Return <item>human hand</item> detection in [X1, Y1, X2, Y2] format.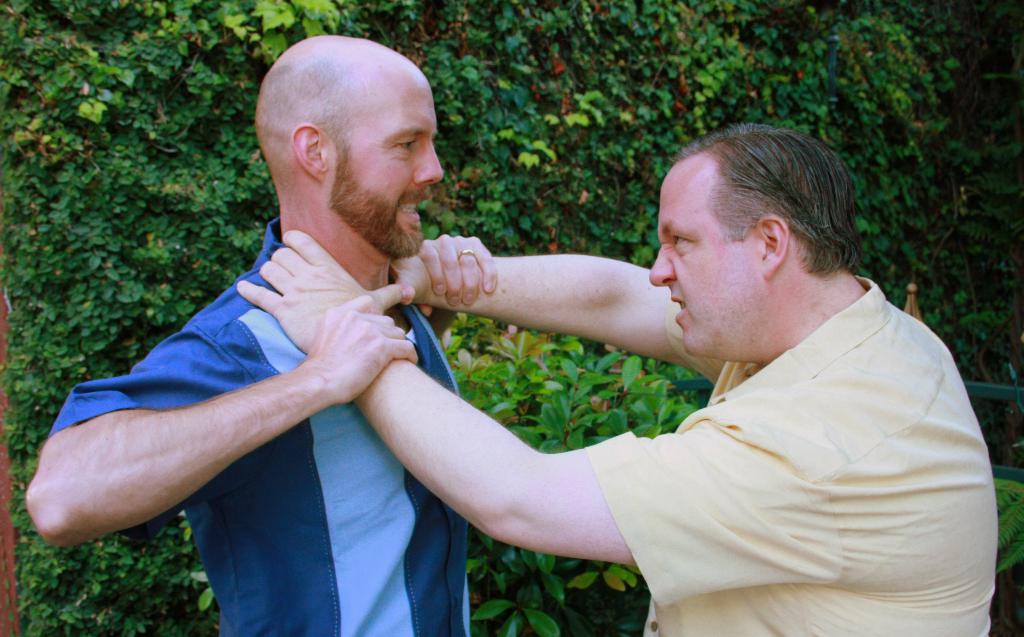
[235, 227, 415, 353].
